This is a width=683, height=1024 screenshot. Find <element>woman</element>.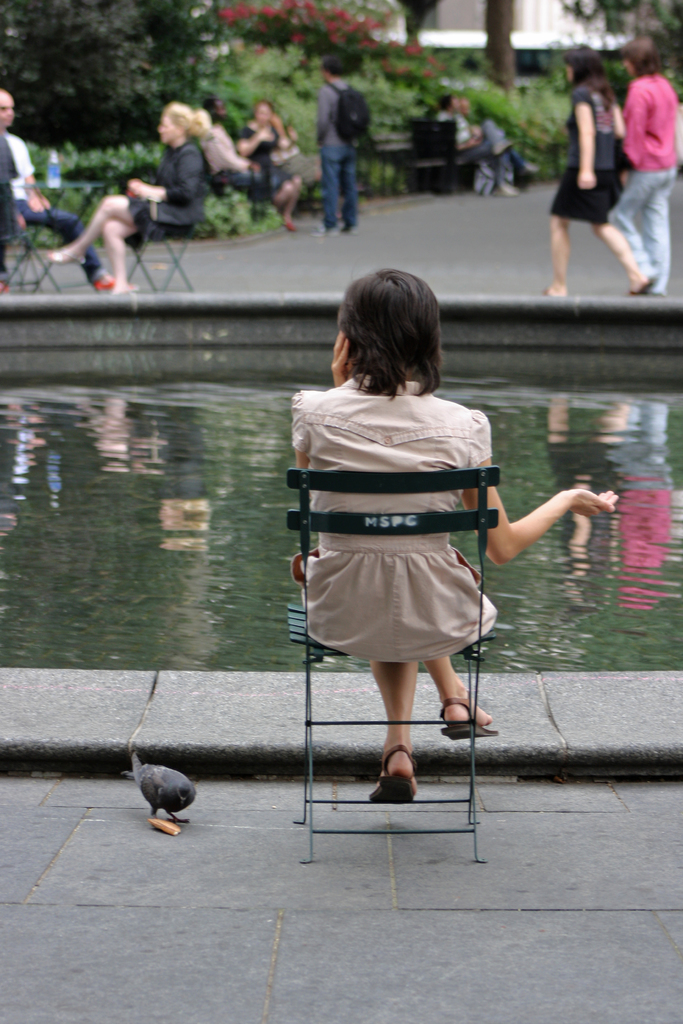
Bounding box: (279, 263, 623, 803).
